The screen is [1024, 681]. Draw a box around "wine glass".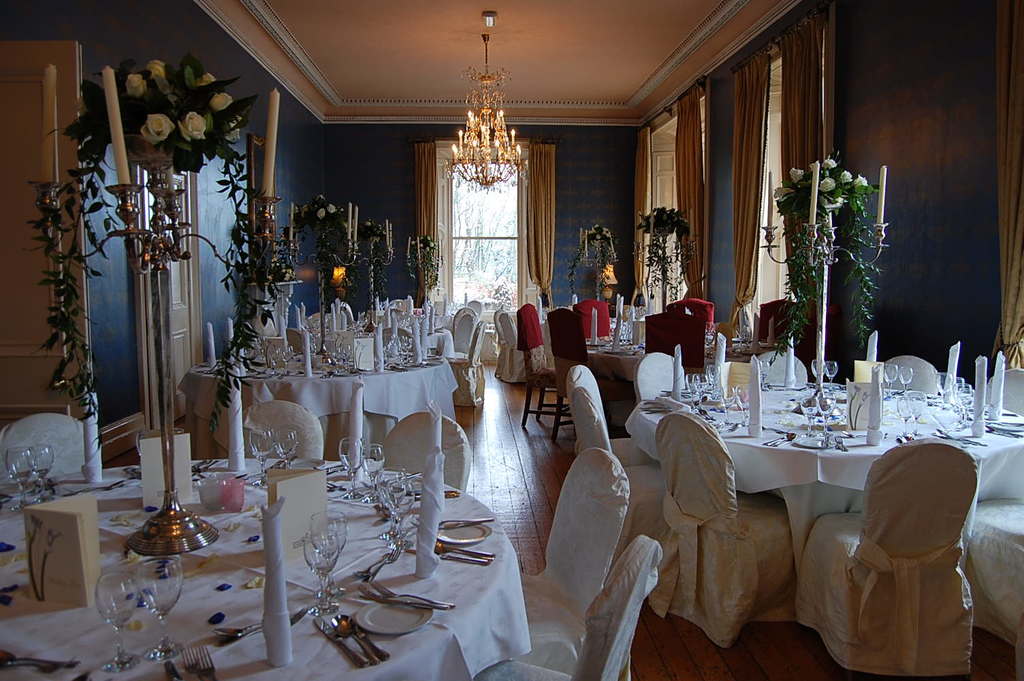
bbox=[137, 558, 187, 654].
